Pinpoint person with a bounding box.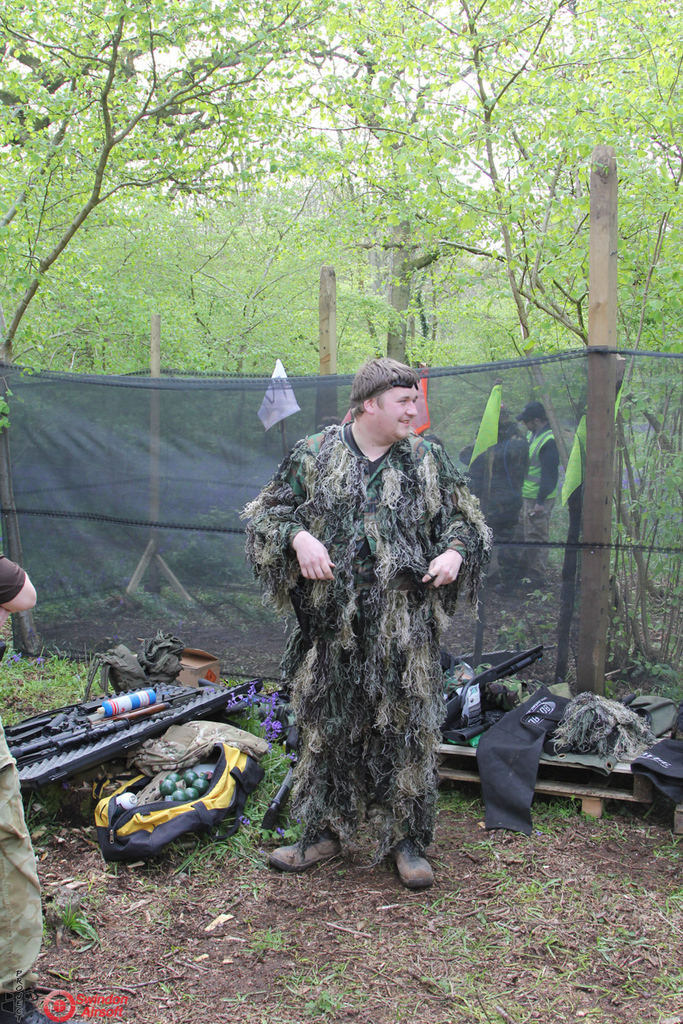
{"left": 256, "top": 372, "right": 479, "bottom": 905}.
